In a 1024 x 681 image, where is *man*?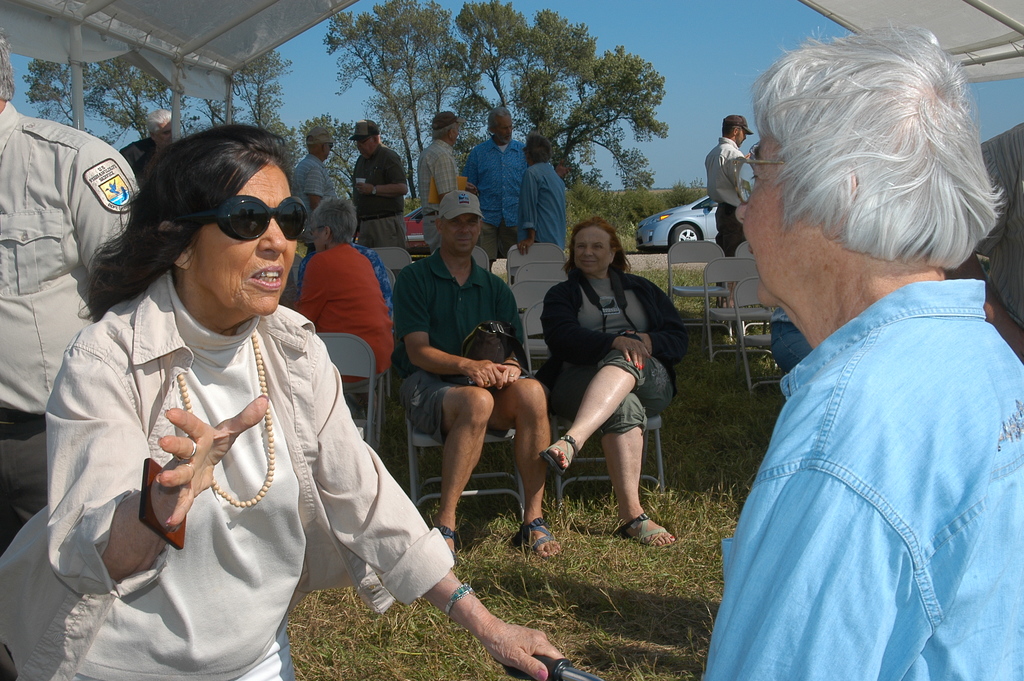
BBox(420, 113, 481, 254).
